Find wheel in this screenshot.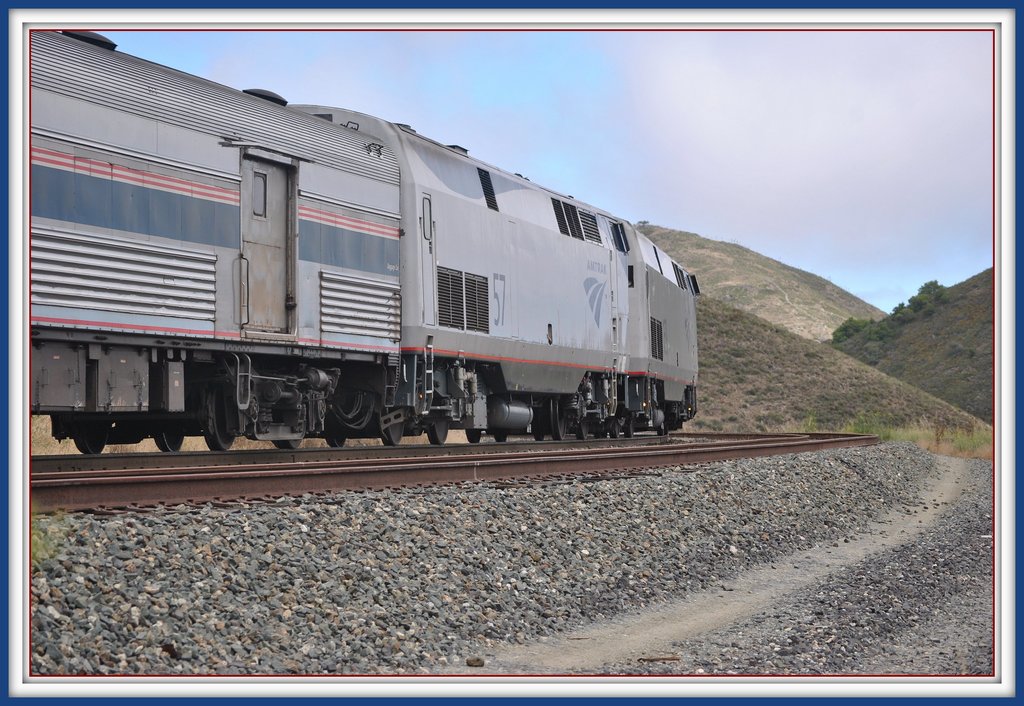
The bounding box for wheel is 384 419 401 446.
